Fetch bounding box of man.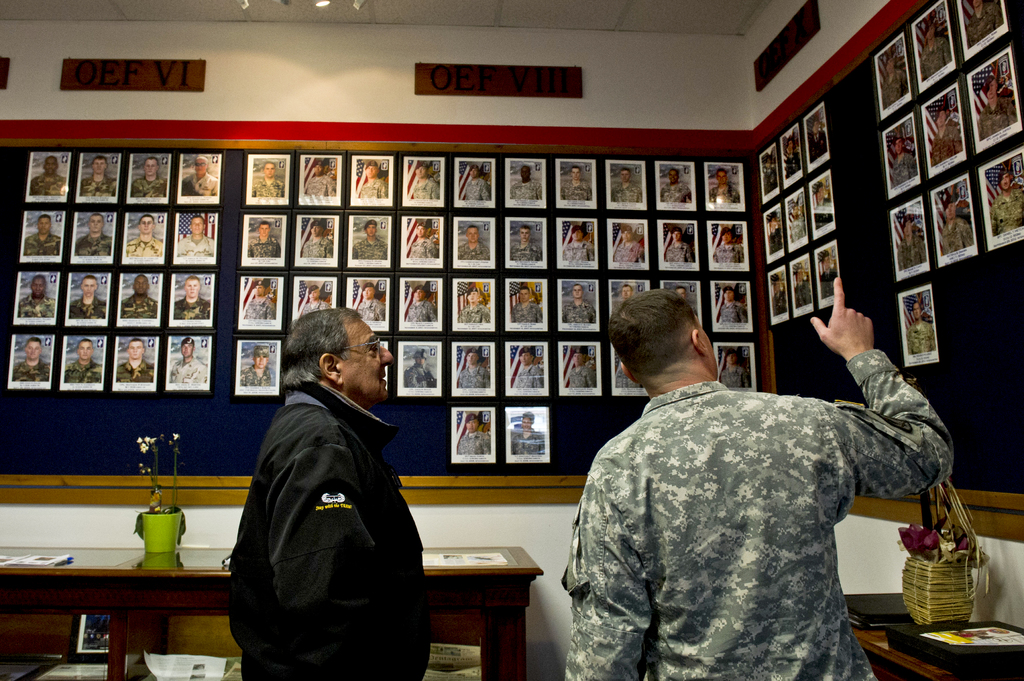
Bbox: bbox=(17, 273, 56, 317).
